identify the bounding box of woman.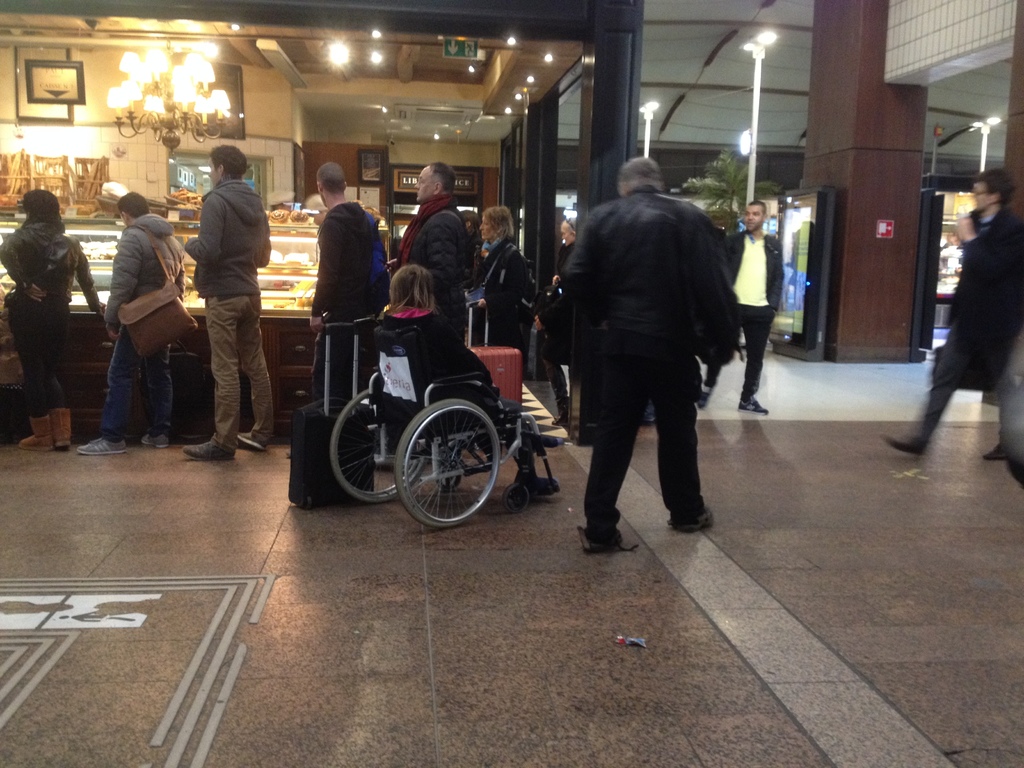
box=[0, 190, 108, 451].
